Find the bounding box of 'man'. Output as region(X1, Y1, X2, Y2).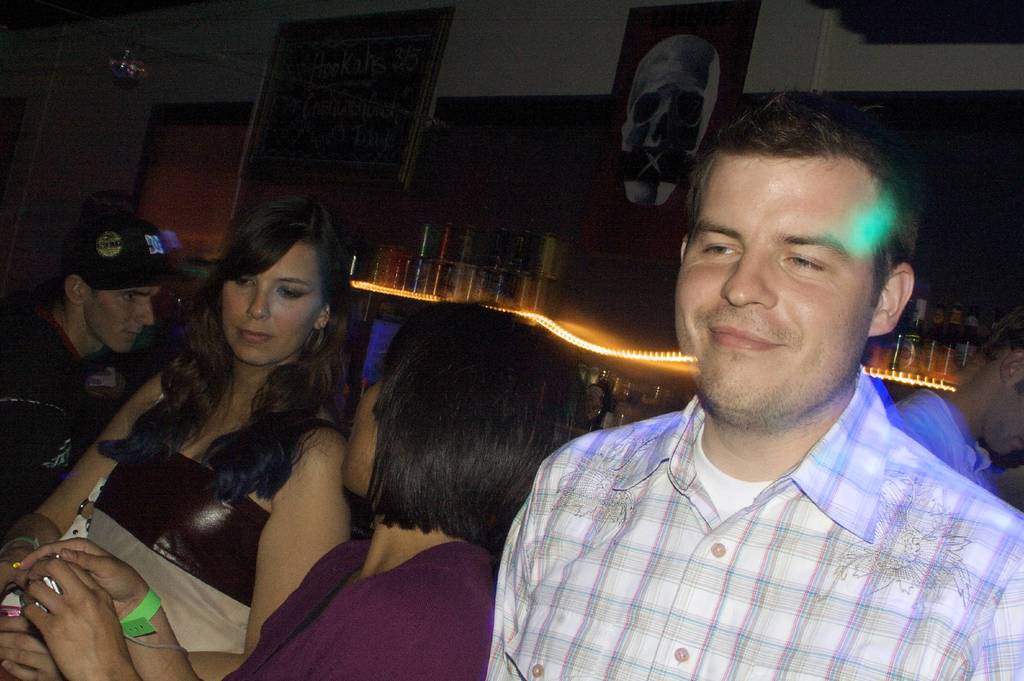
region(470, 93, 1023, 674).
